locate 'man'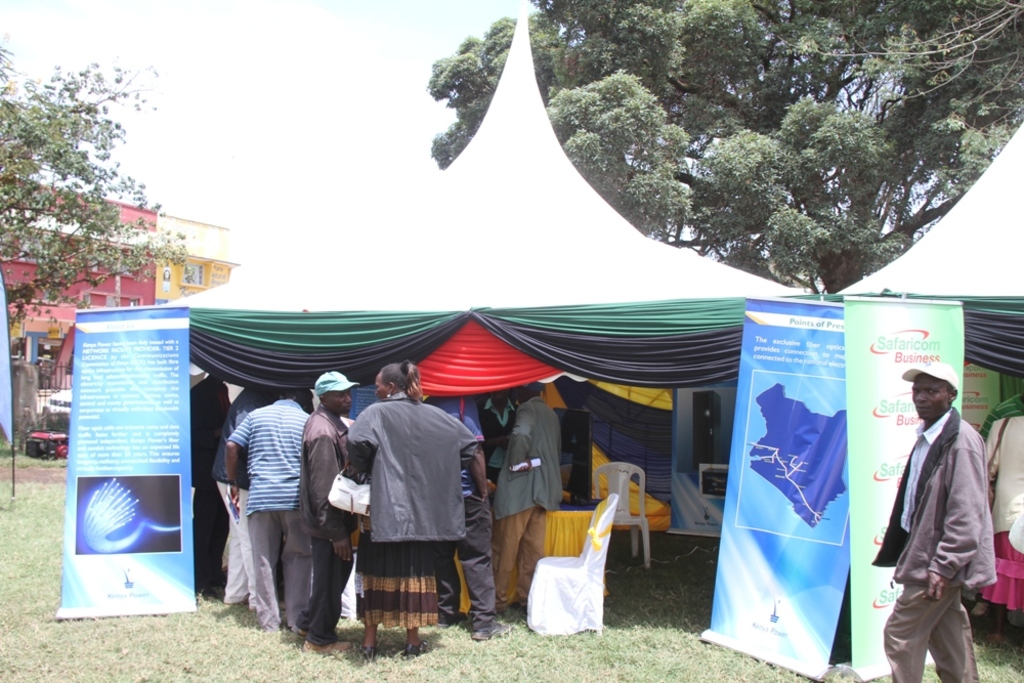
[left=296, top=370, right=362, bottom=655]
